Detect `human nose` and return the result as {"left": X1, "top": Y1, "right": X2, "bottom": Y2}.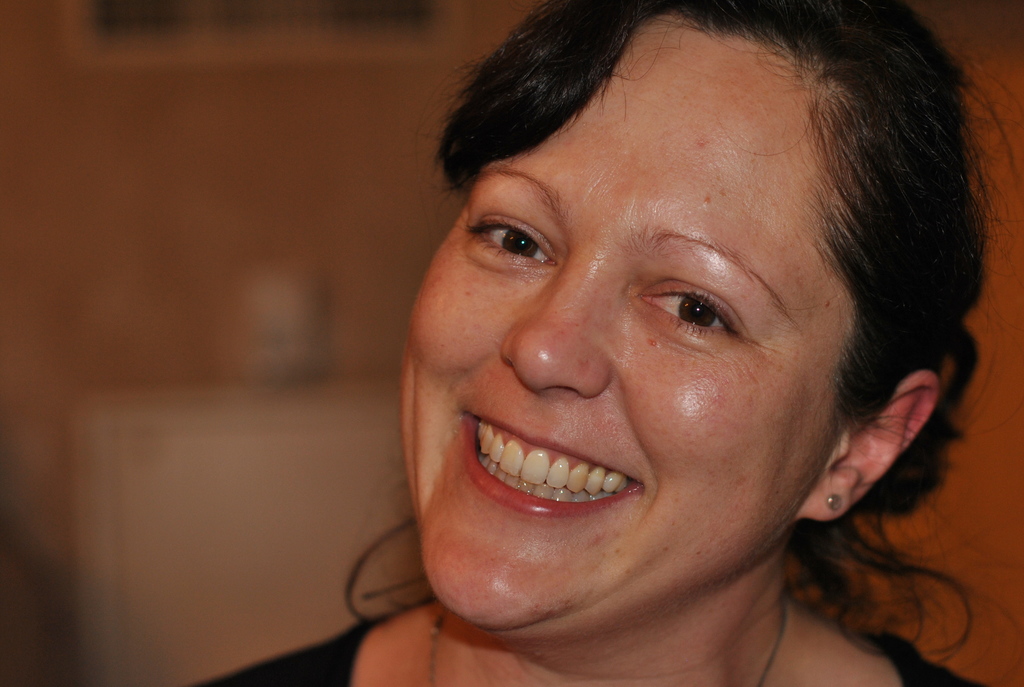
{"left": 502, "top": 271, "right": 624, "bottom": 399}.
